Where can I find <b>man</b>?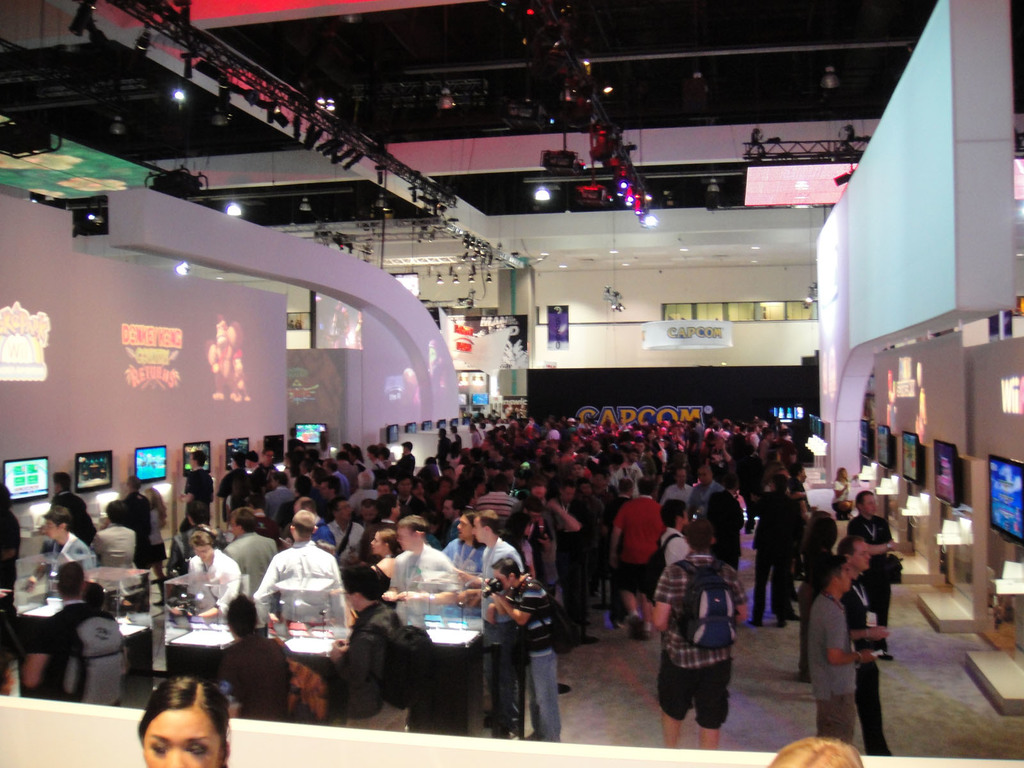
You can find it at detection(434, 427, 445, 457).
